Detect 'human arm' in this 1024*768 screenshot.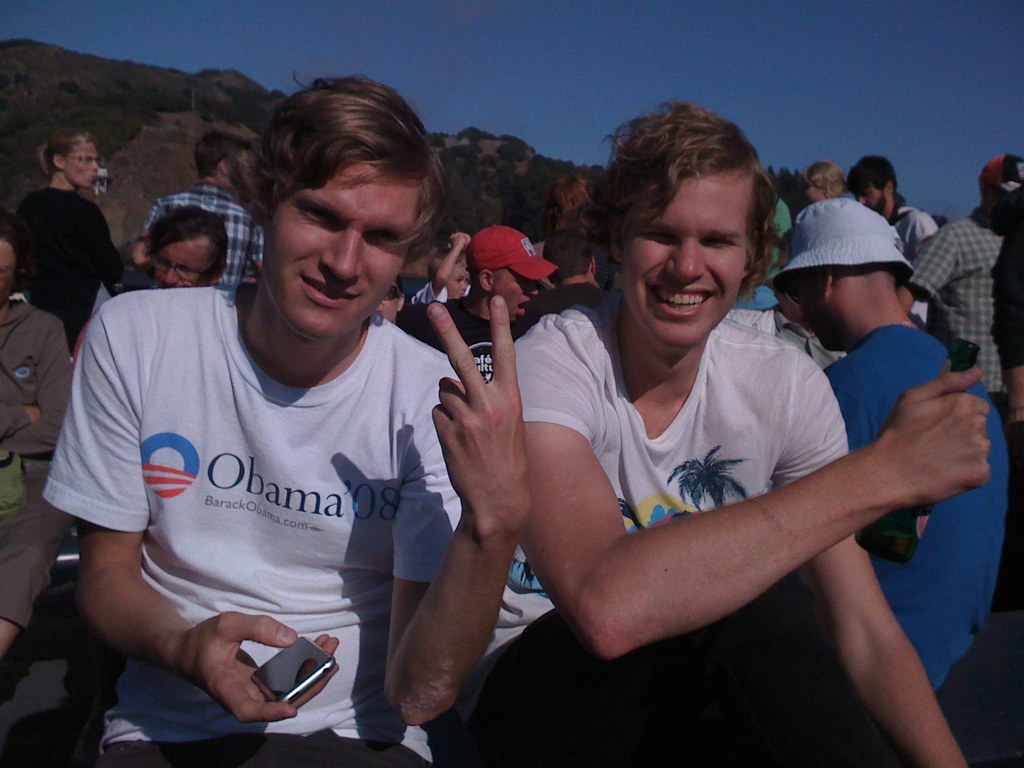
Detection: (left=413, top=232, right=466, bottom=305).
